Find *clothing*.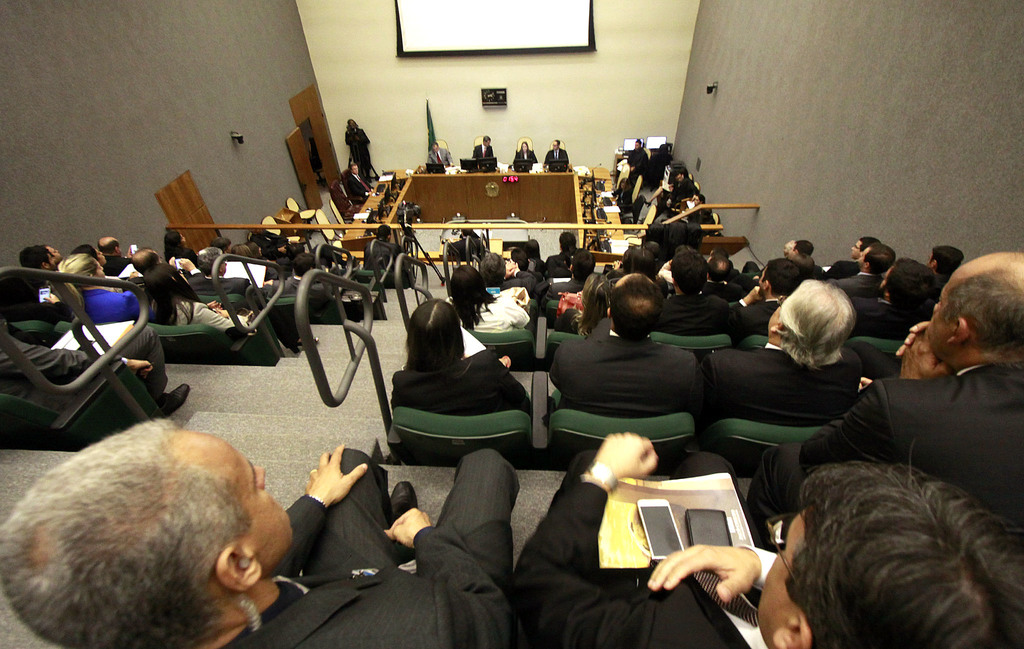
rect(474, 144, 493, 159).
